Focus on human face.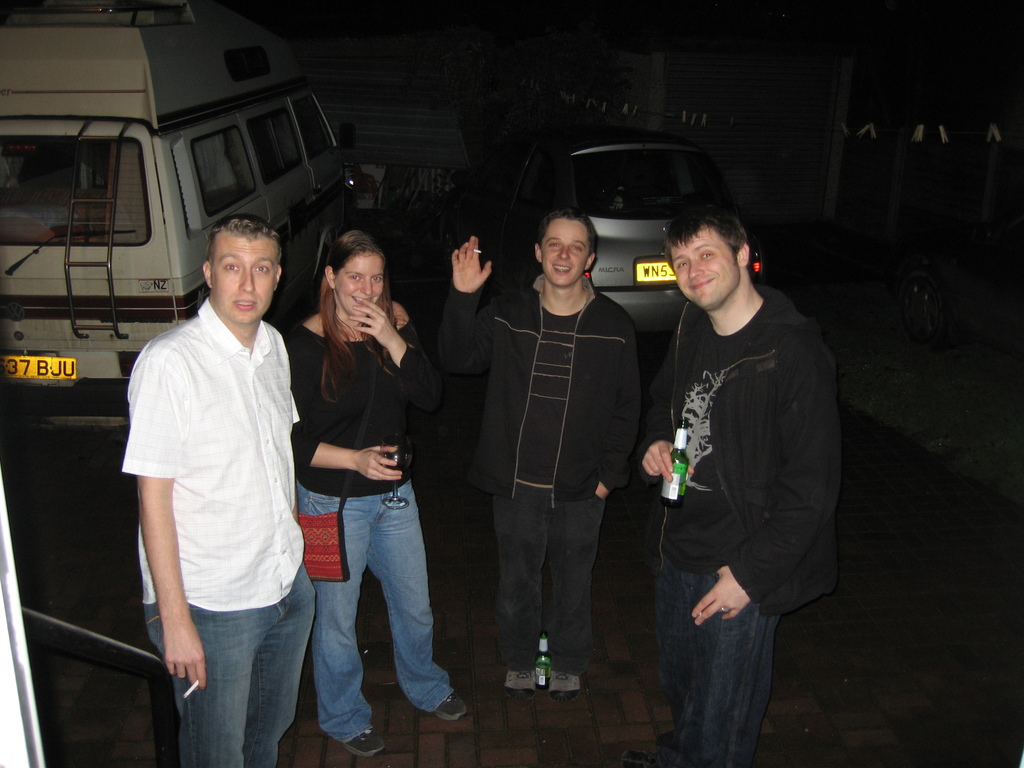
Focused at crop(538, 217, 591, 283).
